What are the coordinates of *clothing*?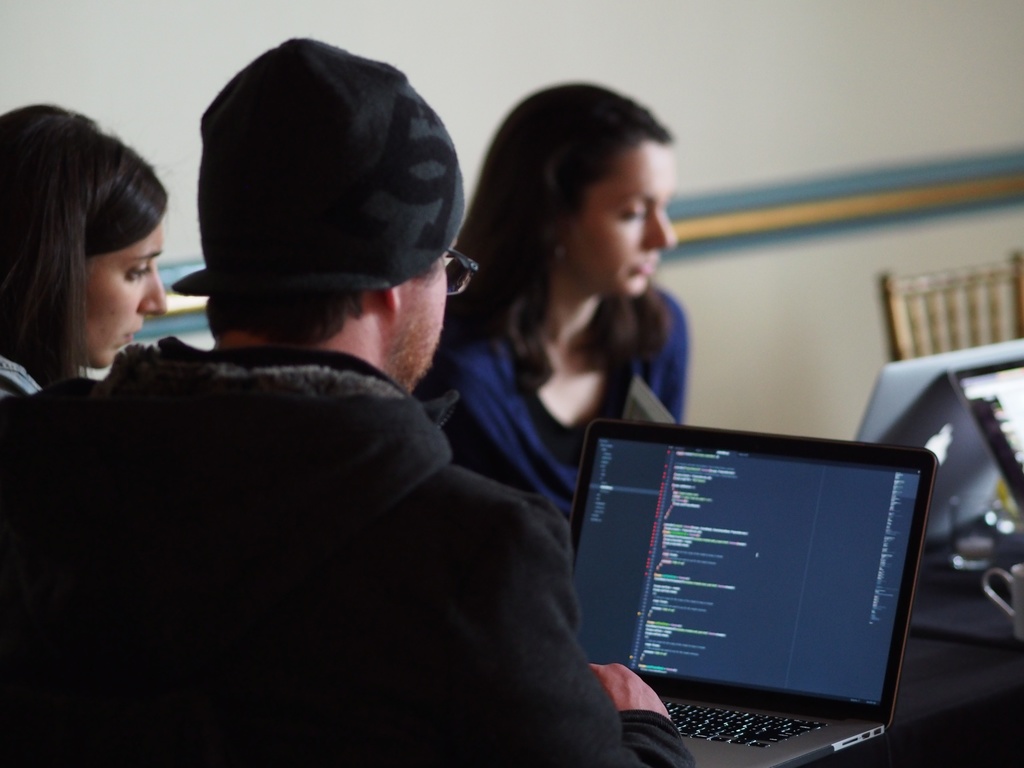
detection(415, 283, 687, 541).
